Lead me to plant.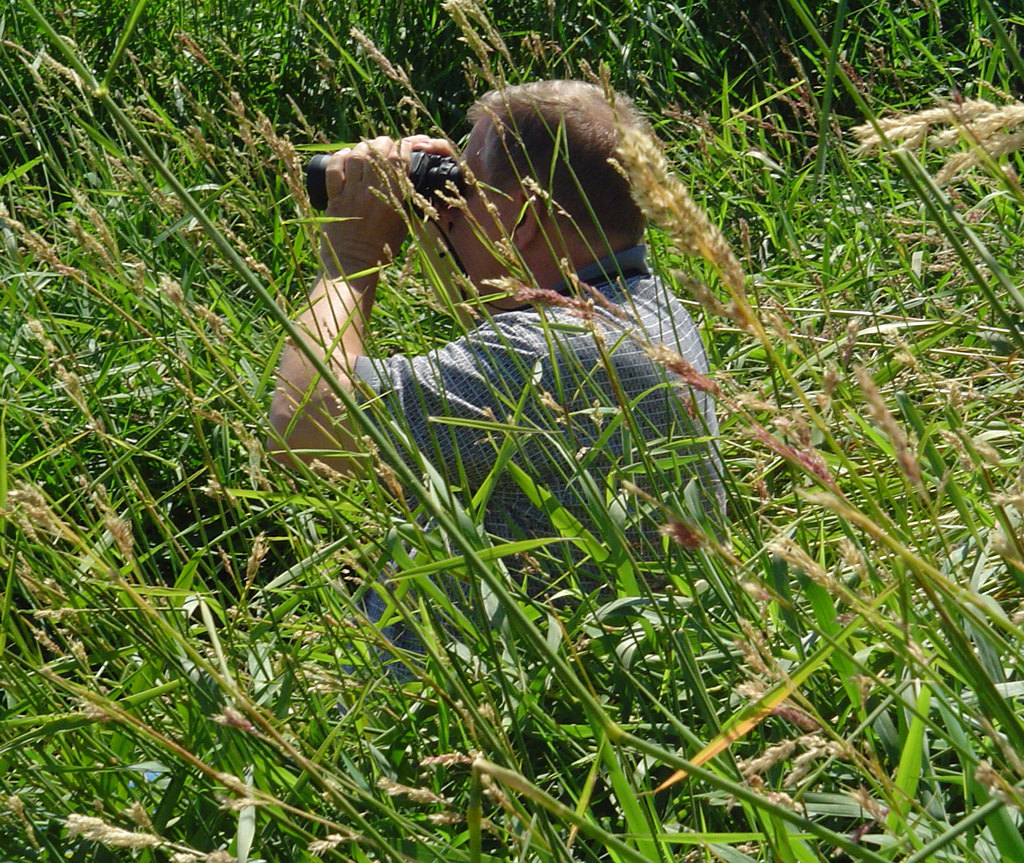
Lead to <region>34, 13, 979, 771</region>.
